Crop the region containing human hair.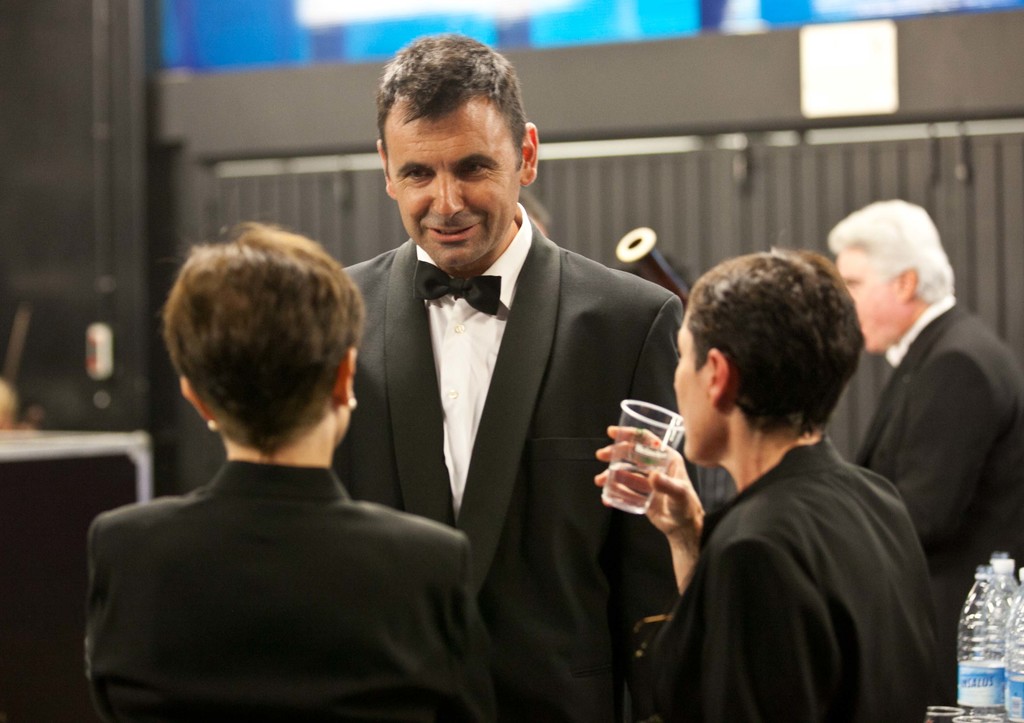
Crop region: {"x1": 380, "y1": 27, "x2": 530, "y2": 161}.
